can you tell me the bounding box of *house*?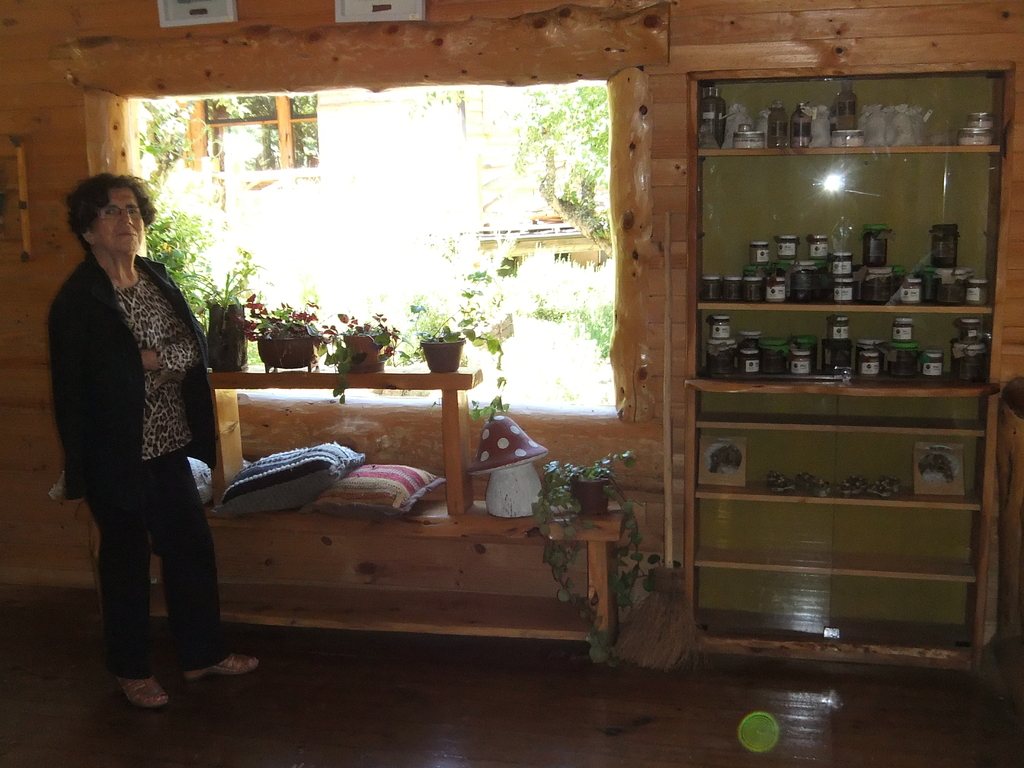
{"left": 0, "top": 0, "right": 1023, "bottom": 767}.
